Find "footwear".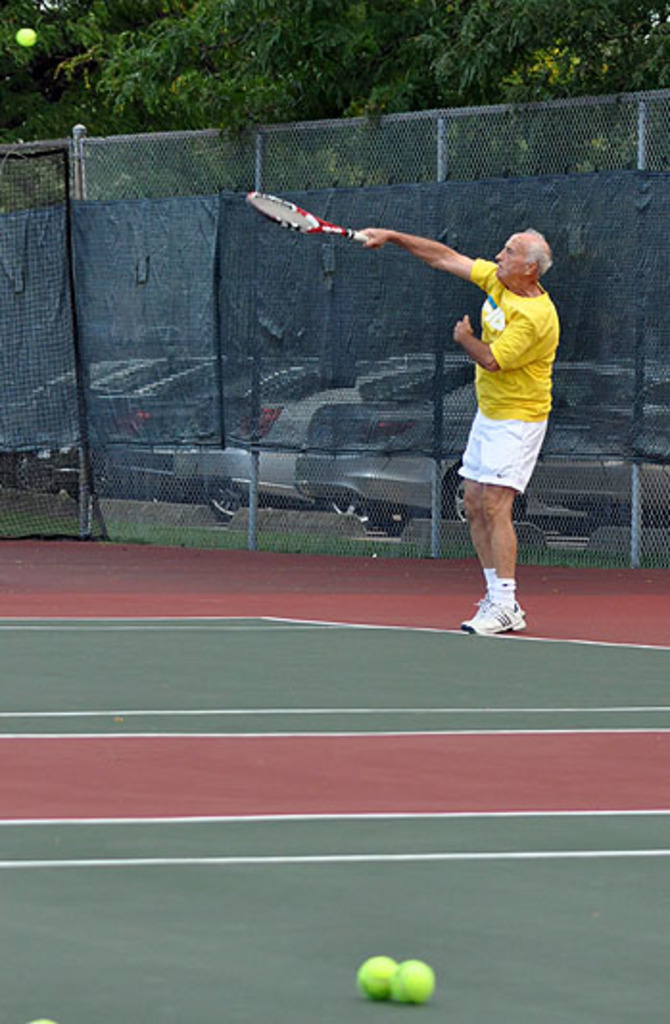
<region>482, 592, 524, 613</region>.
